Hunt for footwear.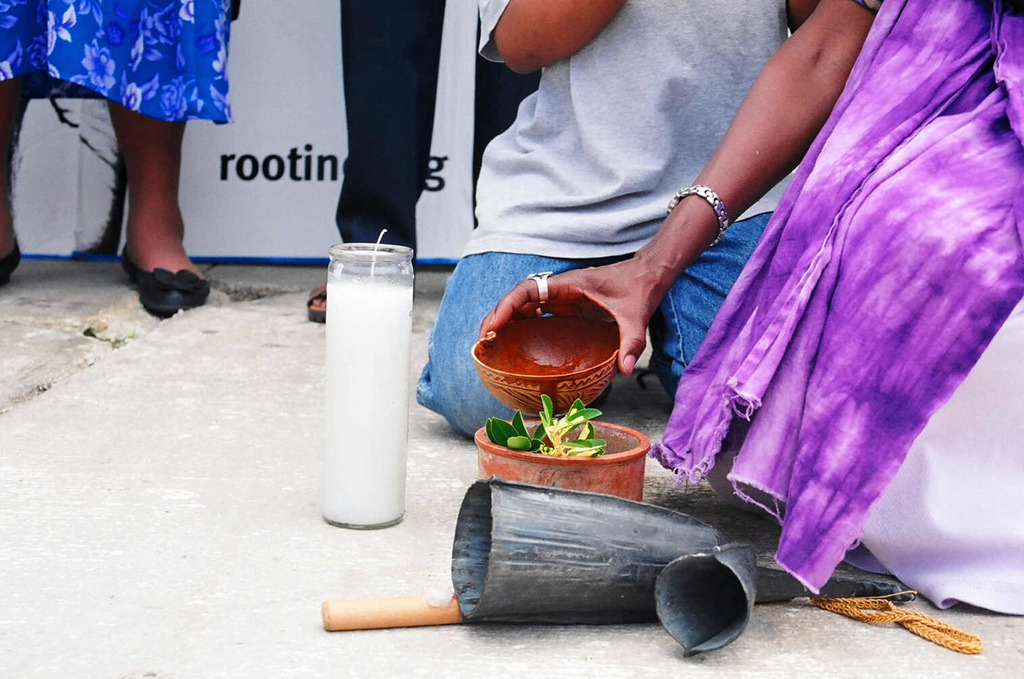
Hunted down at select_region(111, 227, 201, 325).
